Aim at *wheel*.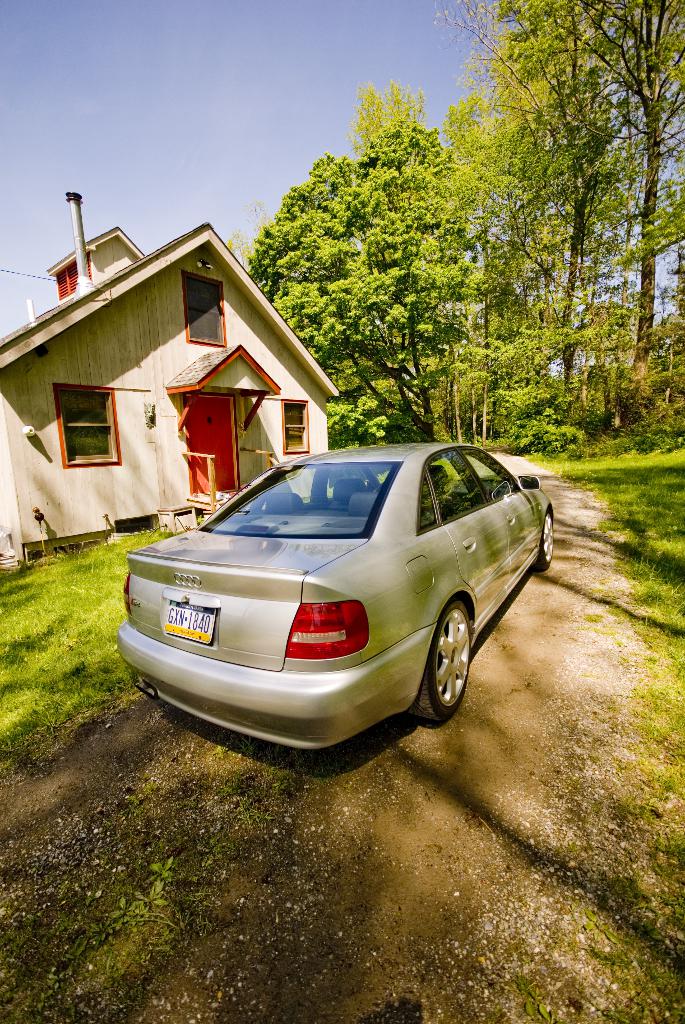
Aimed at x1=535 y1=510 x2=556 y2=572.
